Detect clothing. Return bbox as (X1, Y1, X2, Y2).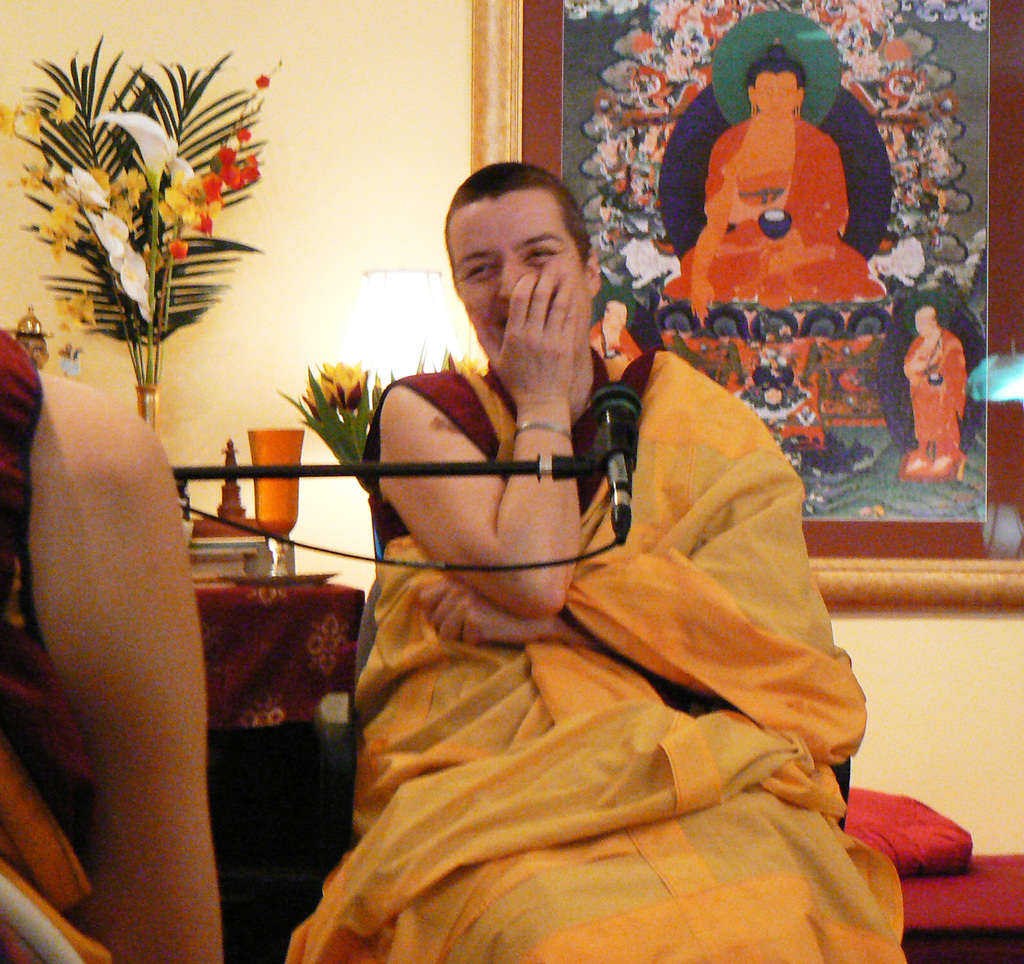
(901, 326, 970, 463).
